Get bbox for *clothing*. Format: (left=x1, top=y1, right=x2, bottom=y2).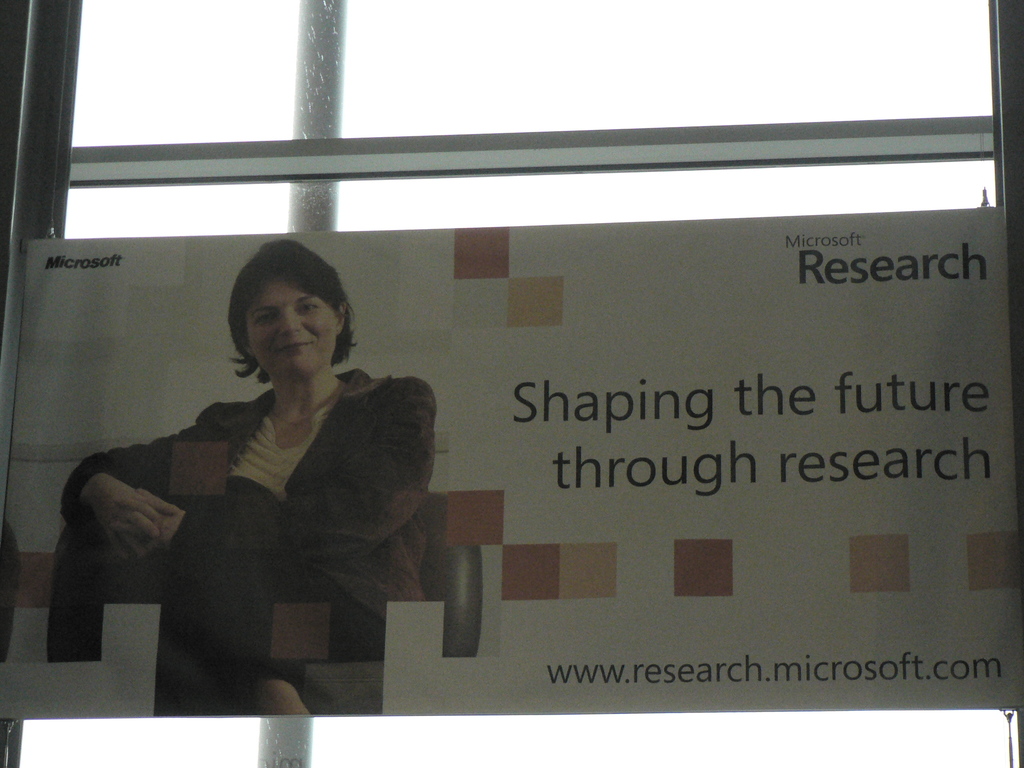
(left=100, top=335, right=463, bottom=691).
